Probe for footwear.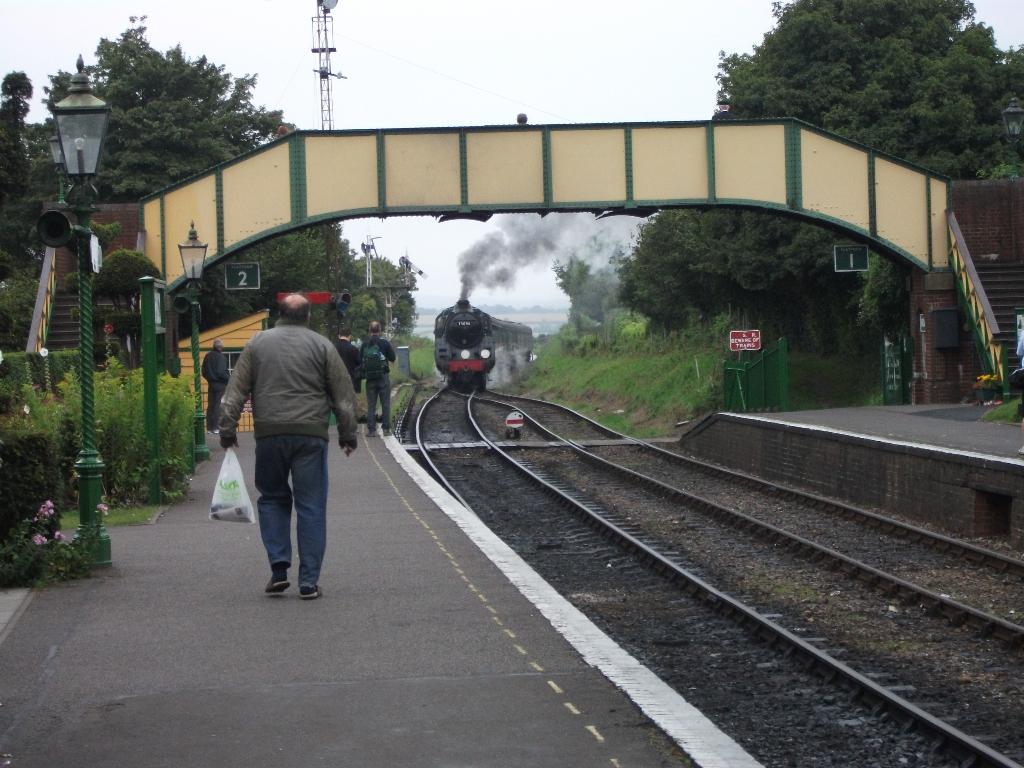
Probe result: 365, 430, 376, 436.
